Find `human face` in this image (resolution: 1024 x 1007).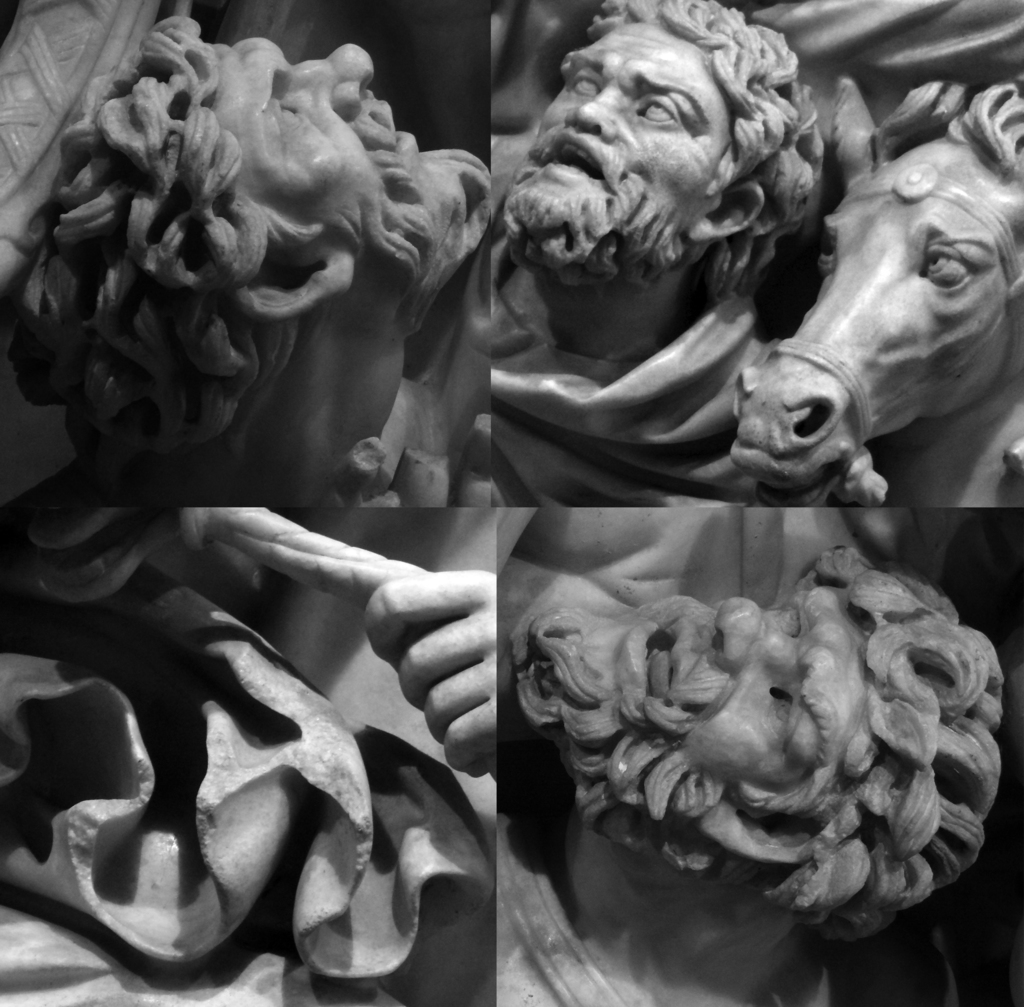
[596, 586, 861, 791].
